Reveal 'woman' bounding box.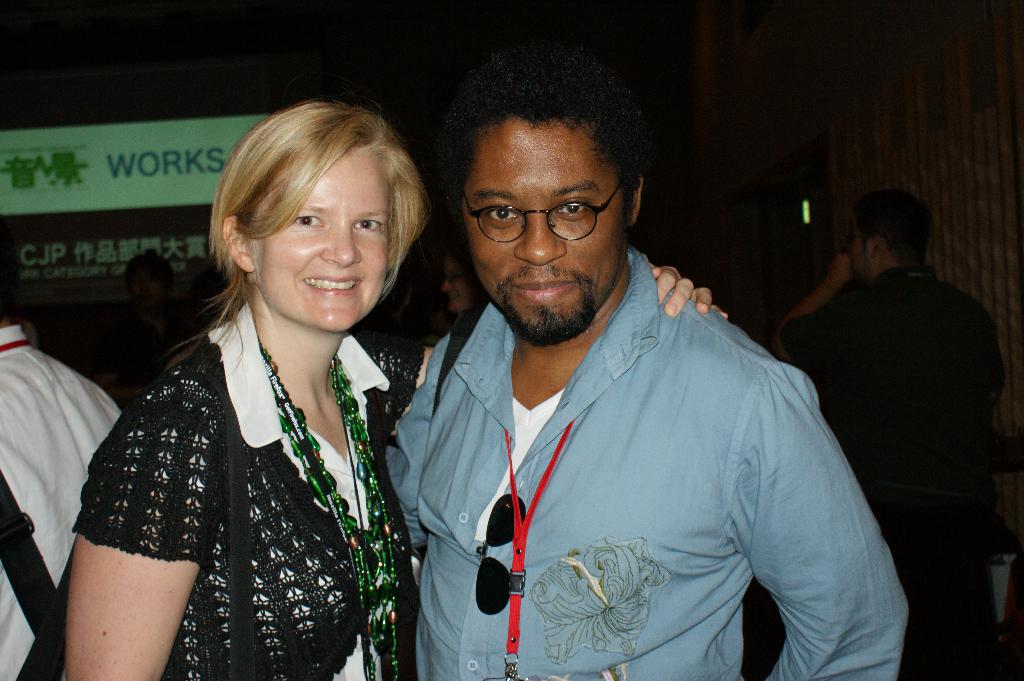
Revealed: bbox=[72, 81, 434, 680].
